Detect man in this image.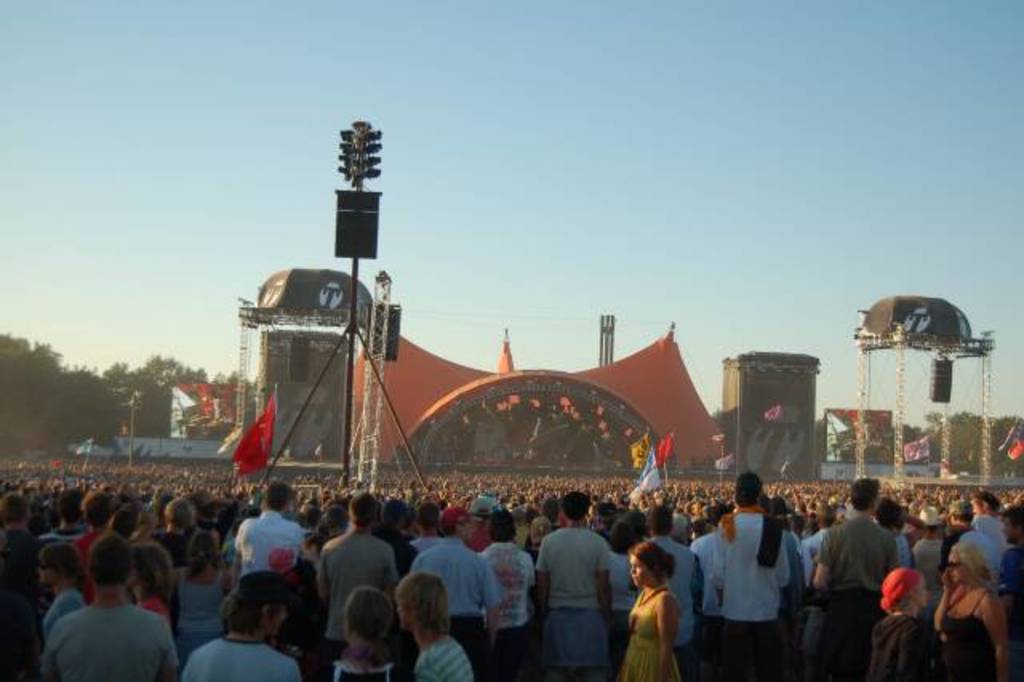
Detection: bbox(406, 504, 499, 680).
